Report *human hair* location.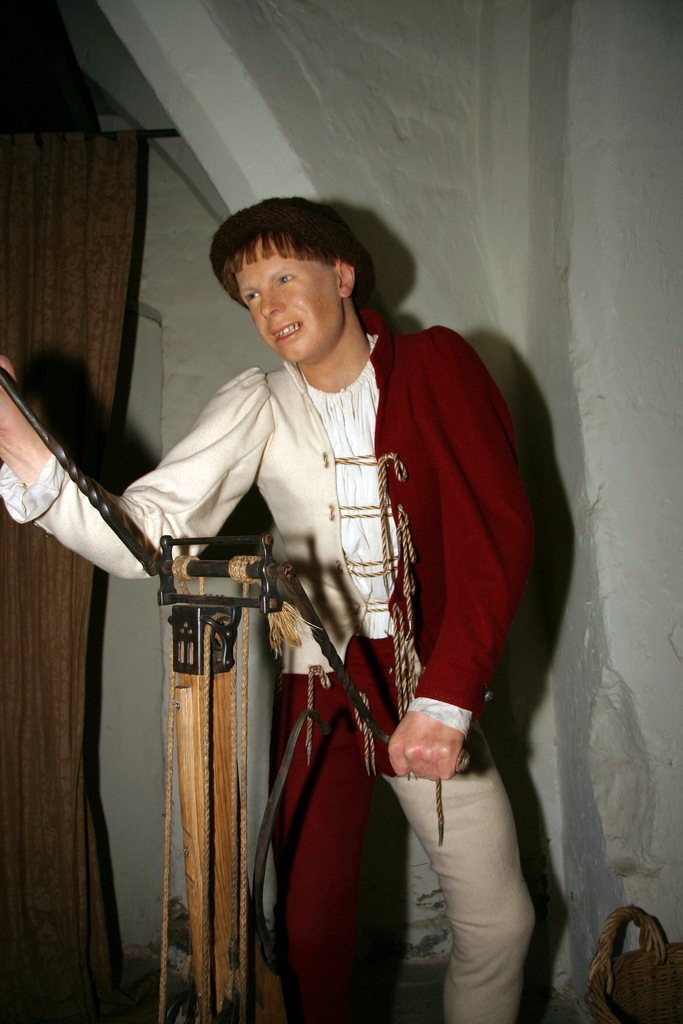
Report: bbox=[215, 202, 356, 311].
